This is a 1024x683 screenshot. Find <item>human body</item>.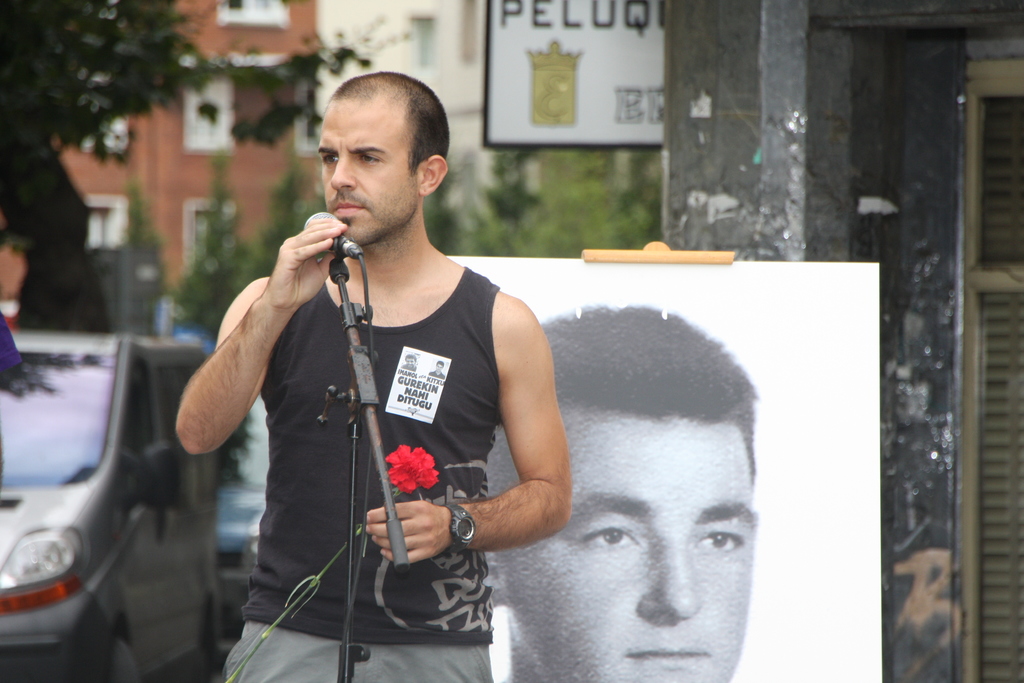
Bounding box: Rect(206, 99, 567, 682).
